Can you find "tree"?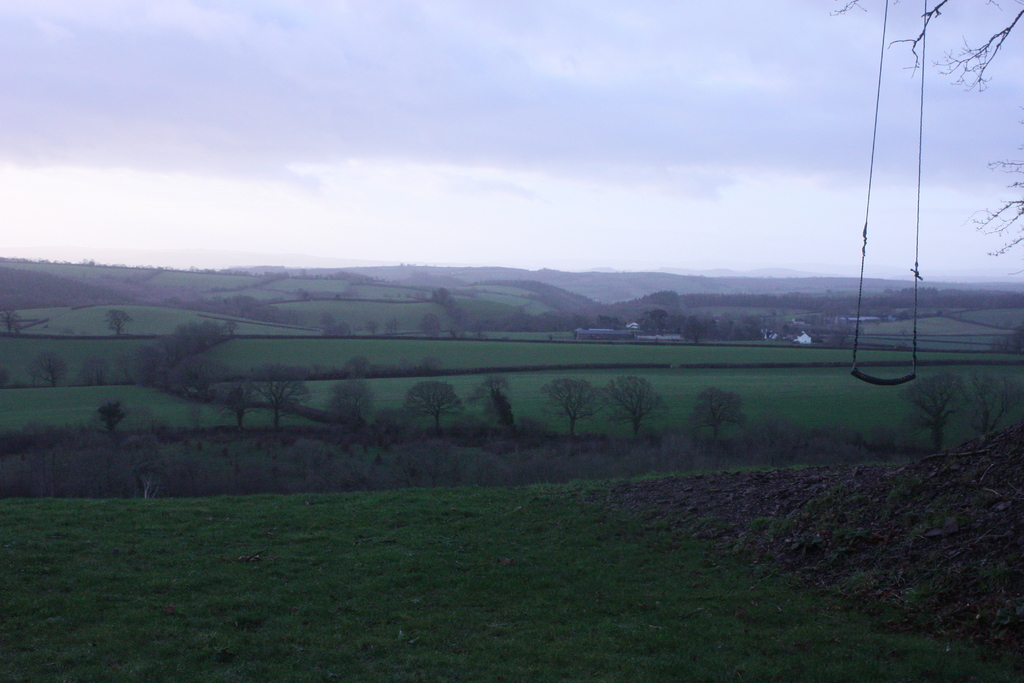
Yes, bounding box: <box>680,318,703,343</box>.
